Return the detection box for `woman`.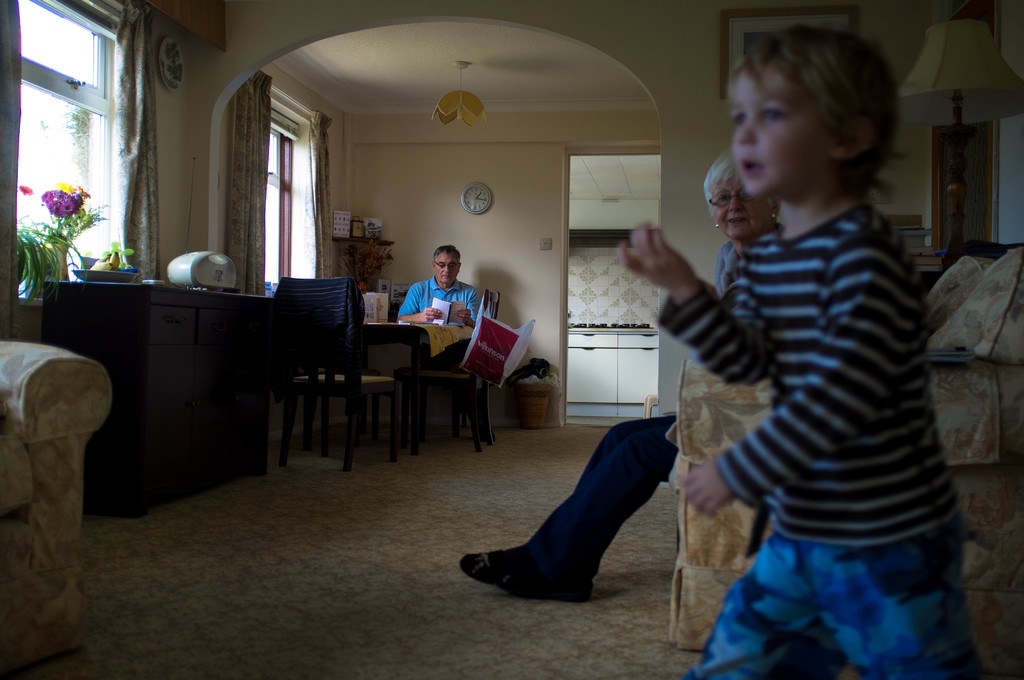
left=449, top=151, right=776, bottom=604.
